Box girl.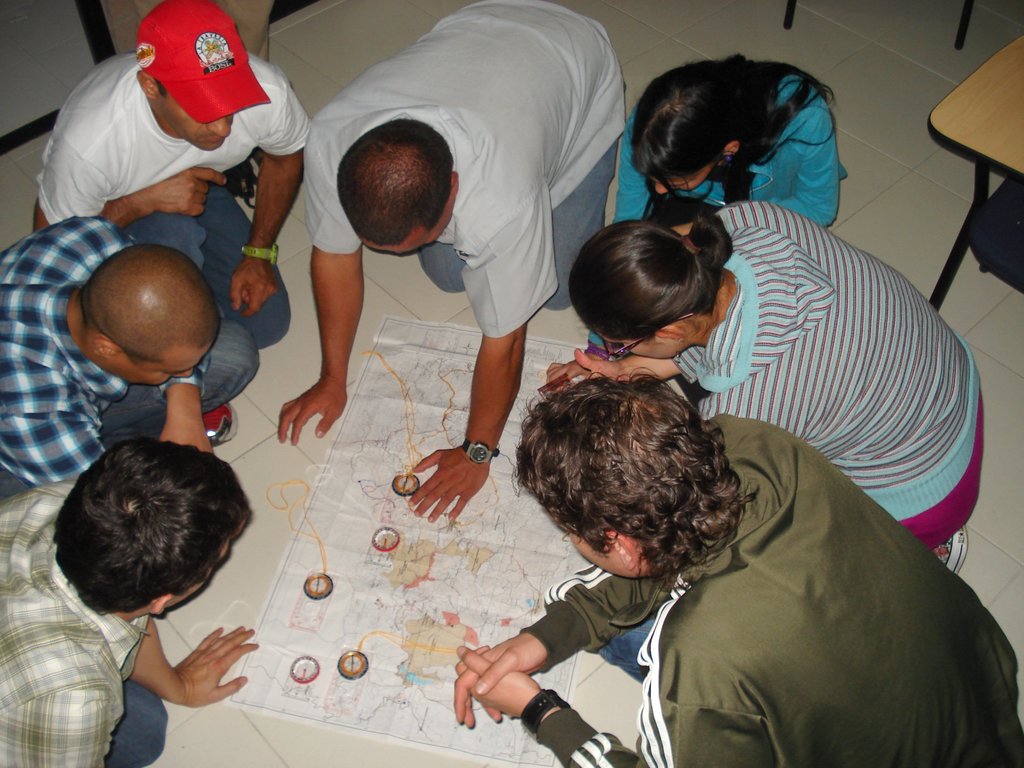
<bbox>613, 51, 850, 232</bbox>.
